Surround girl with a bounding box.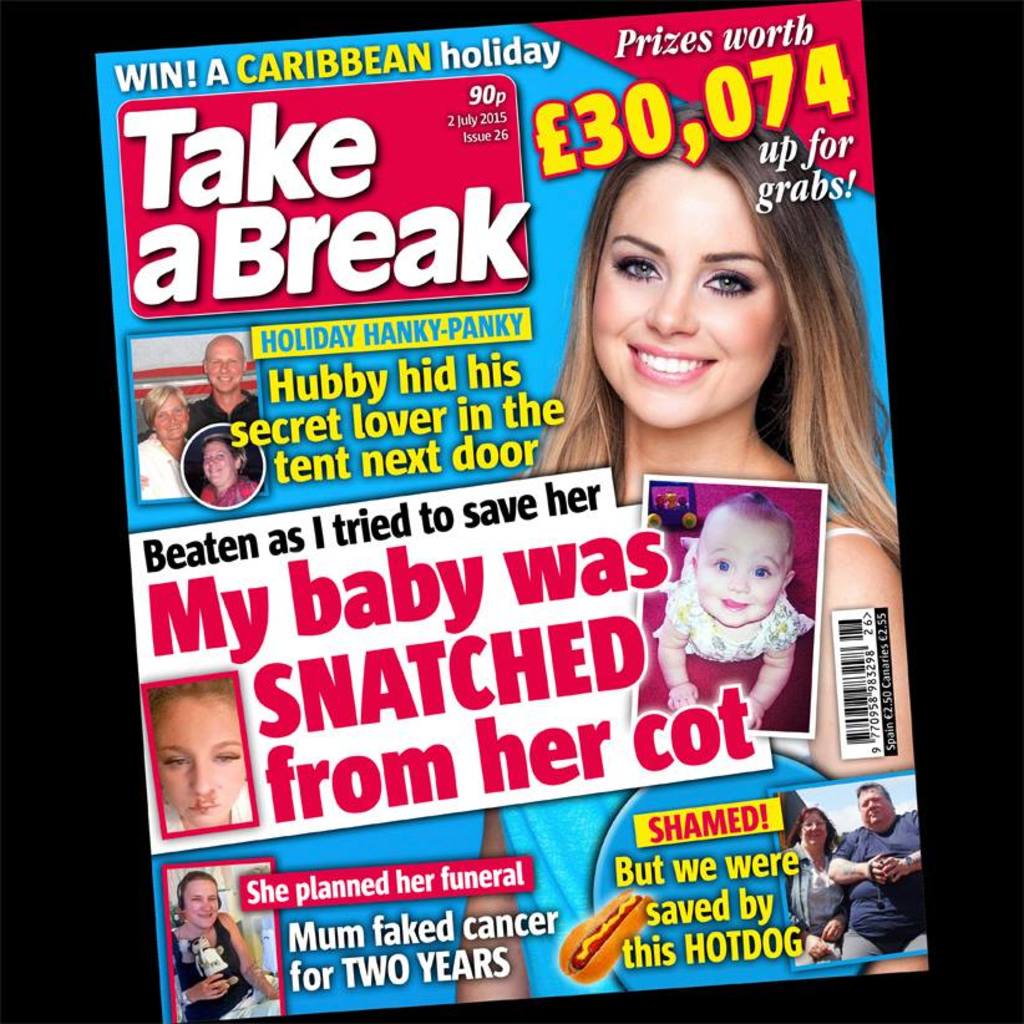
<box>501,98,912,781</box>.
